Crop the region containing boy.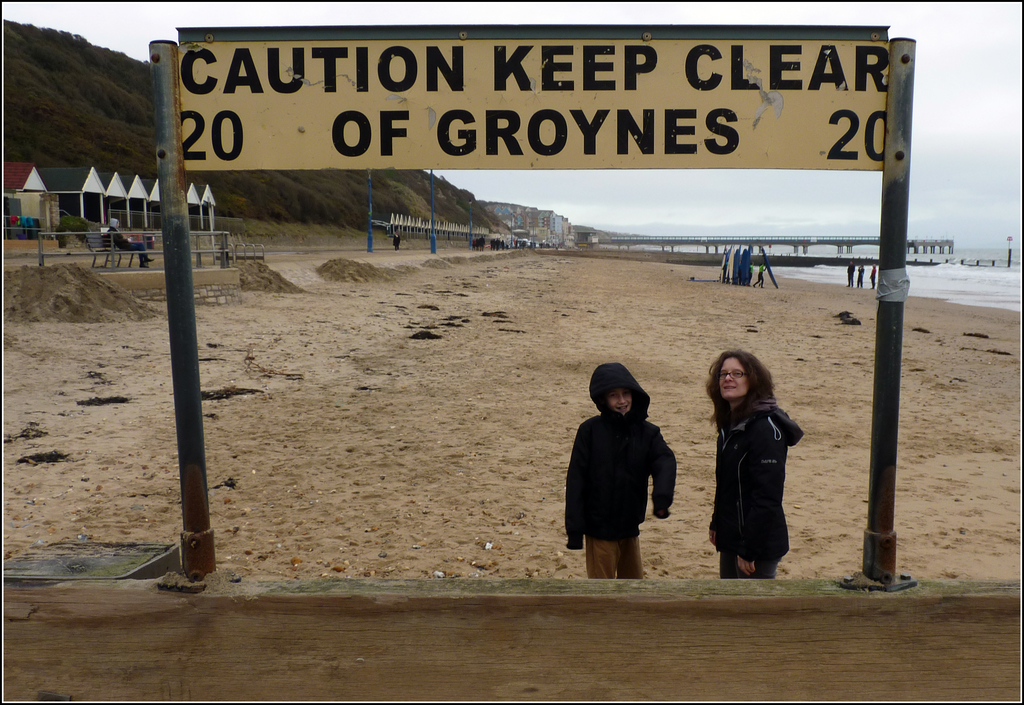
Crop region: x1=562, y1=367, x2=687, y2=580.
